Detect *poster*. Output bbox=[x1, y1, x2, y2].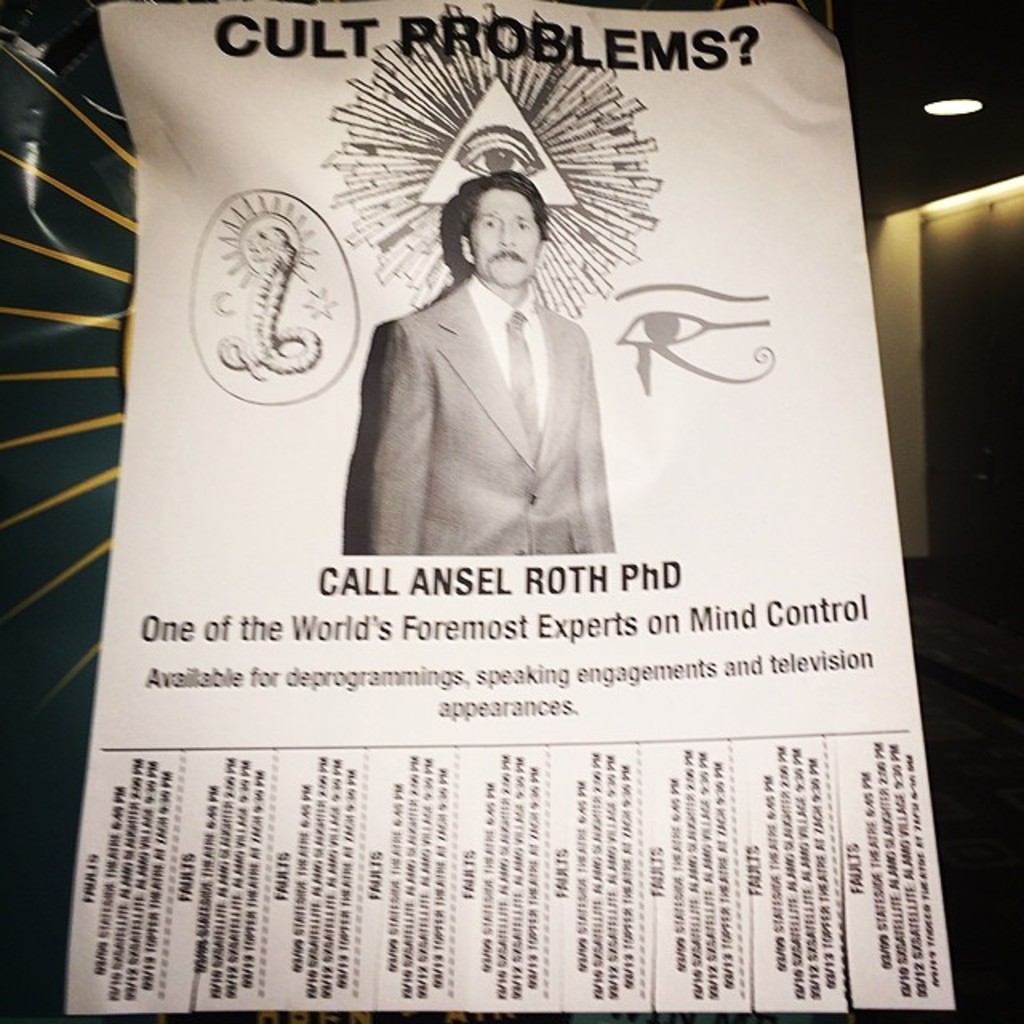
bbox=[66, 5, 958, 1019].
